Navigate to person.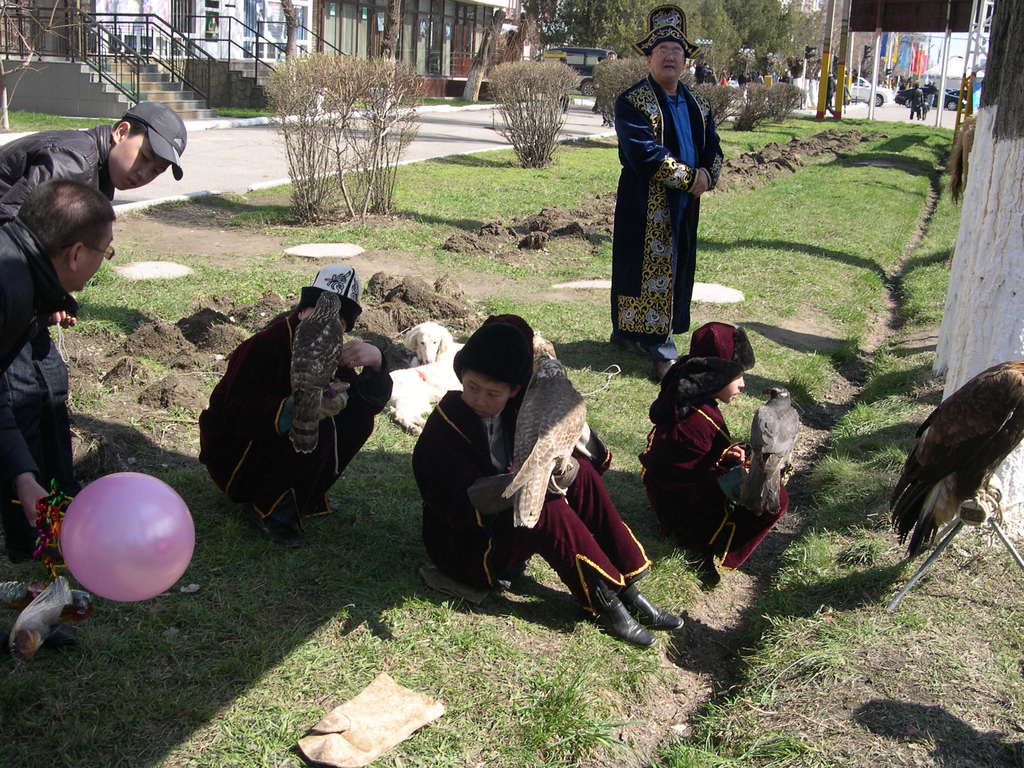
Navigation target: rect(409, 319, 682, 657).
